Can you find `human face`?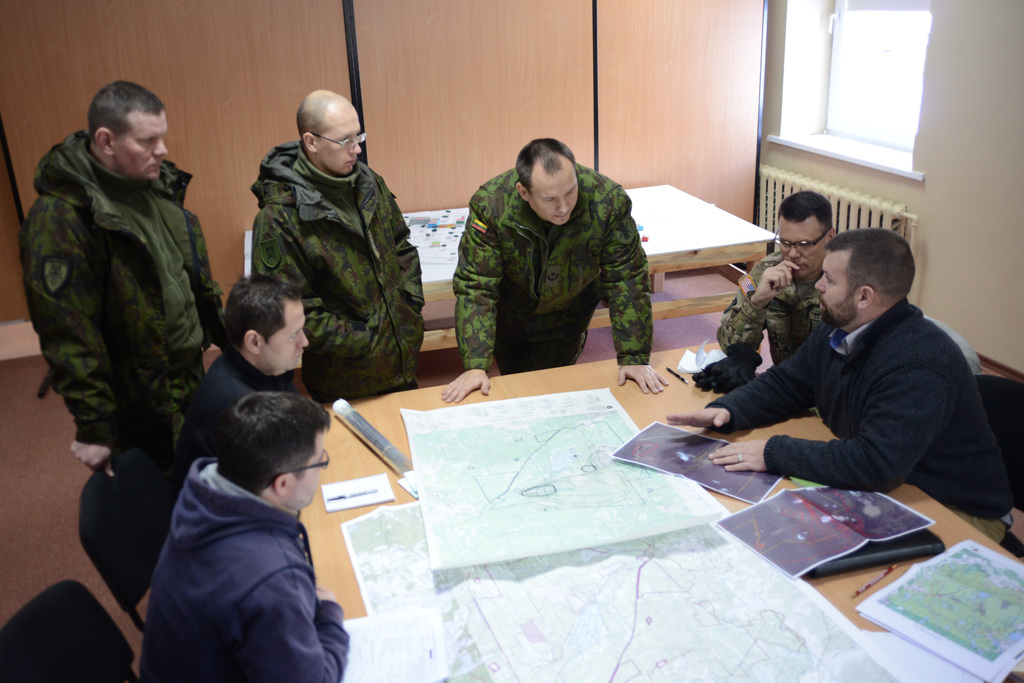
Yes, bounding box: 533/176/580/226.
